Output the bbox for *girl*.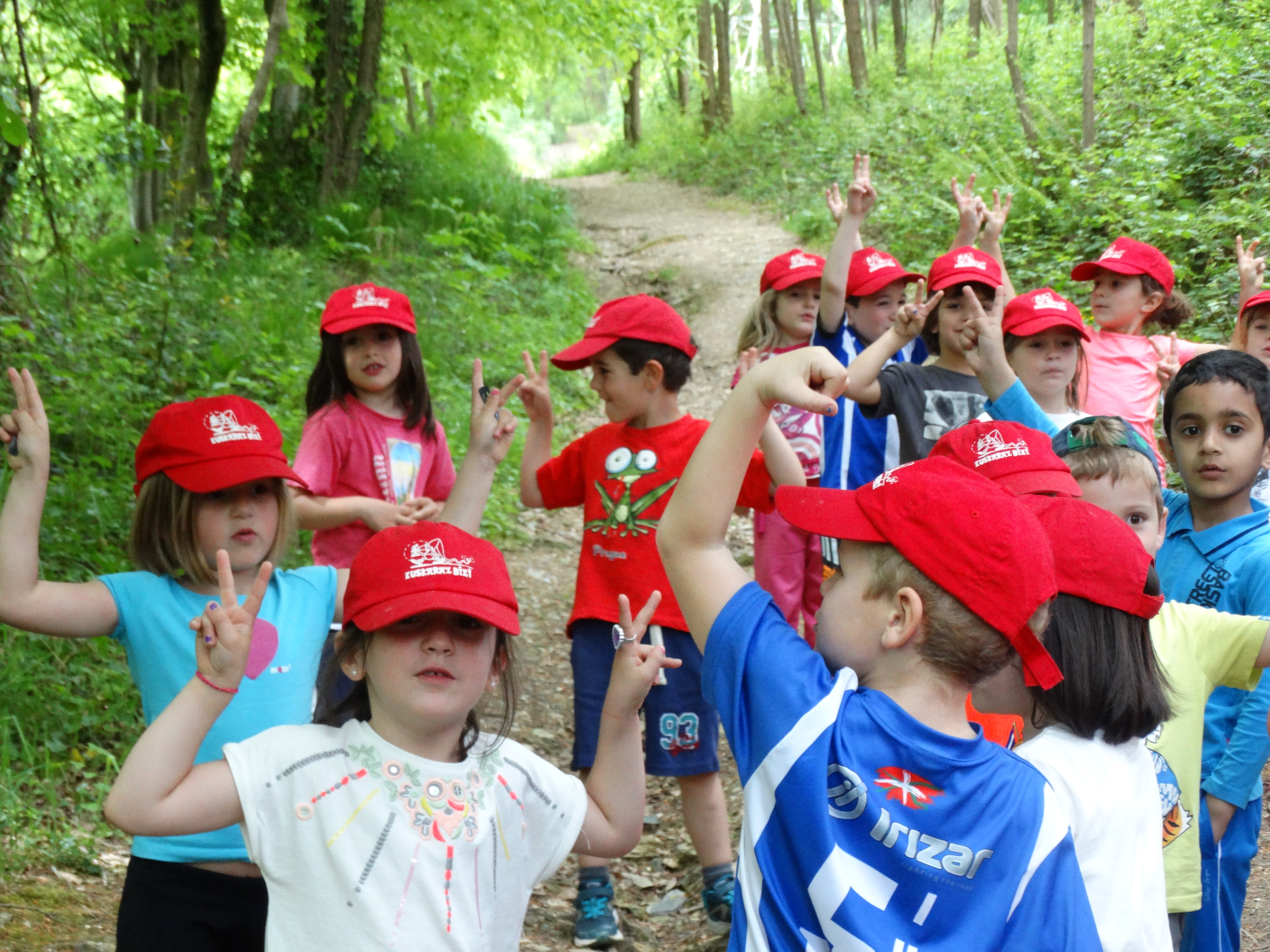
detection(302, 70, 311, 88).
